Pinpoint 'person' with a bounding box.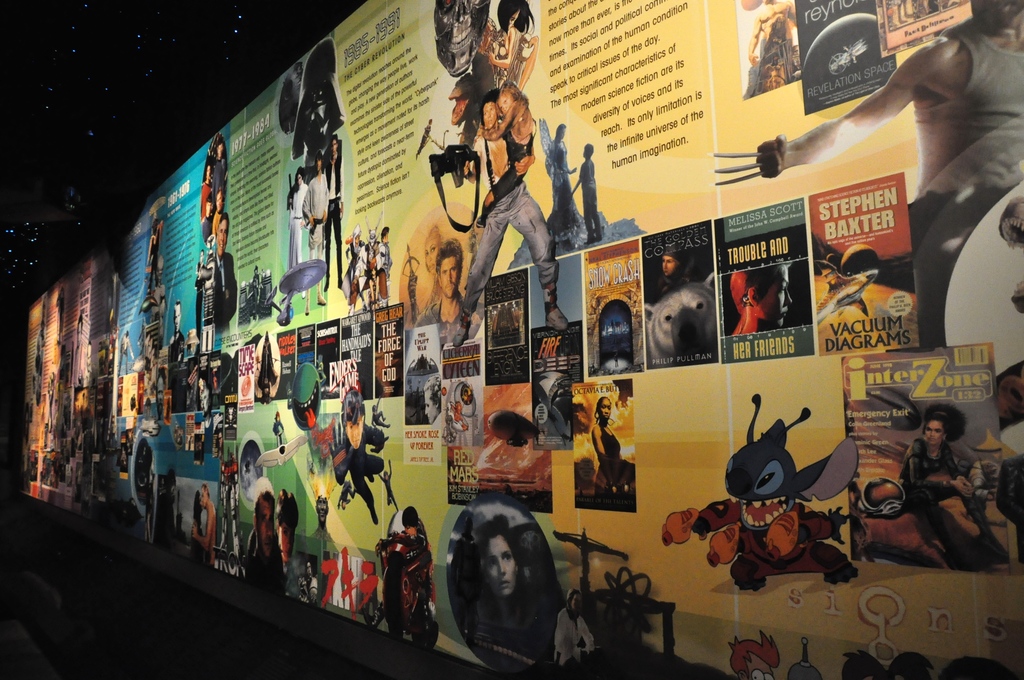
{"left": 451, "top": 95, "right": 572, "bottom": 345}.
